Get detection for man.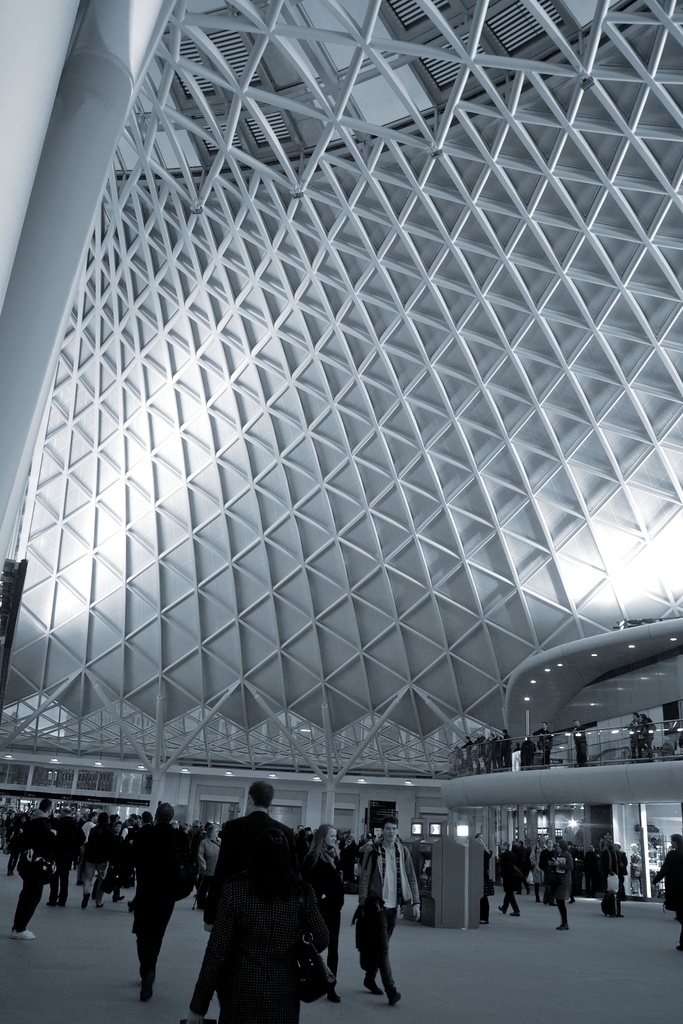
Detection: <box>3,799,60,941</box>.
